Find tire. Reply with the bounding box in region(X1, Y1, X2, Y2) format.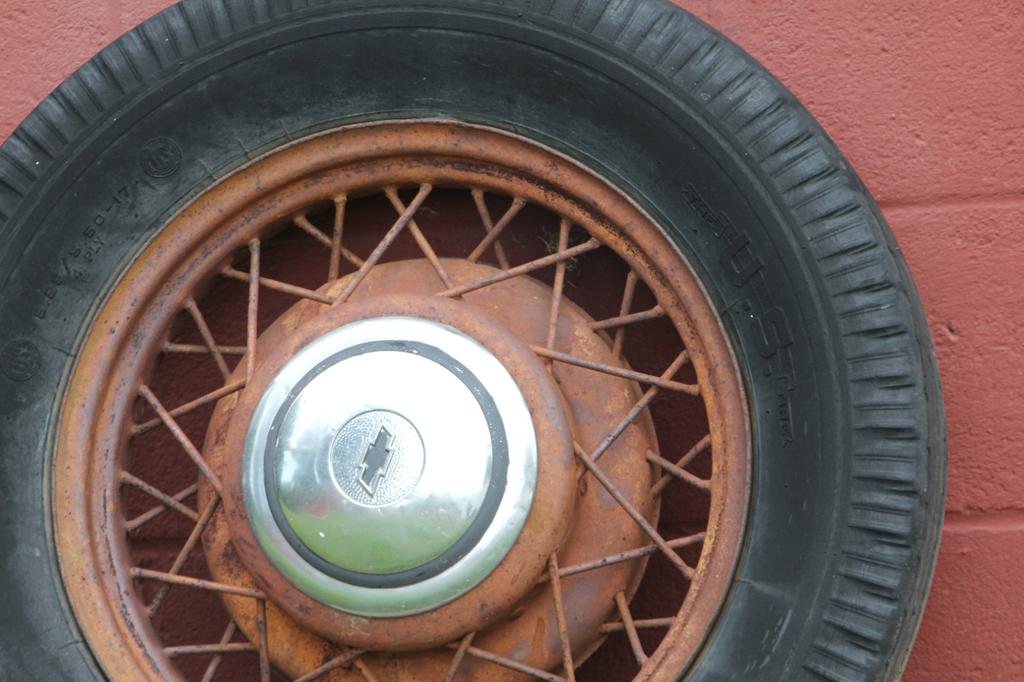
region(0, 0, 948, 681).
